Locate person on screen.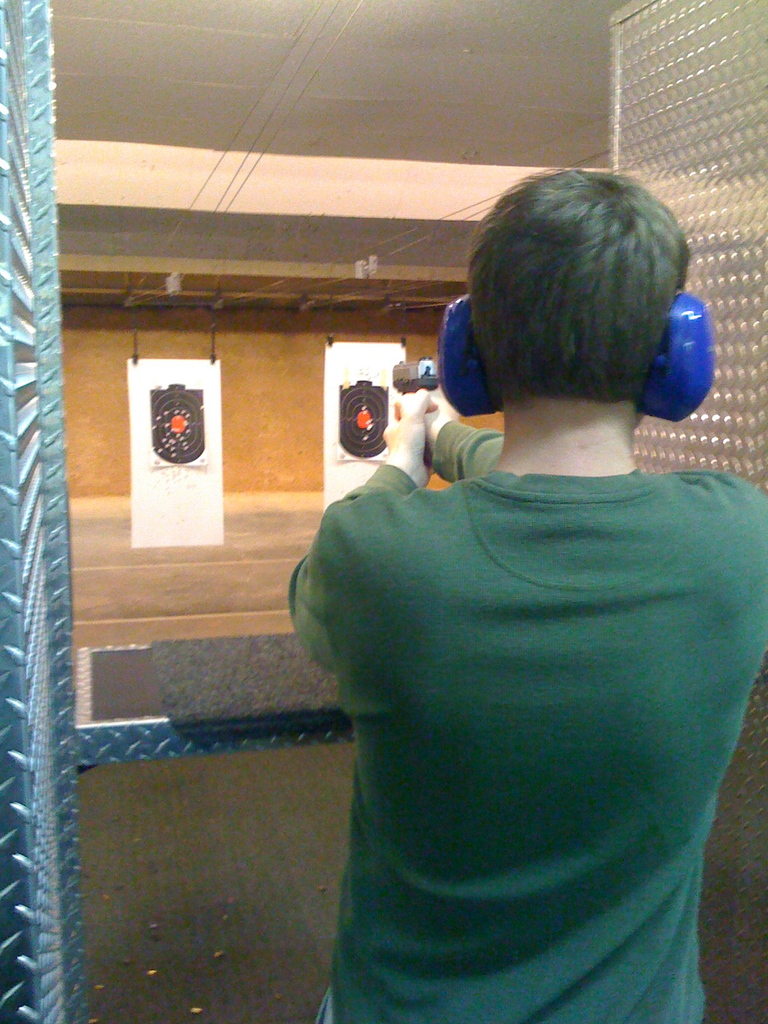
On screen at region(276, 153, 760, 1016).
